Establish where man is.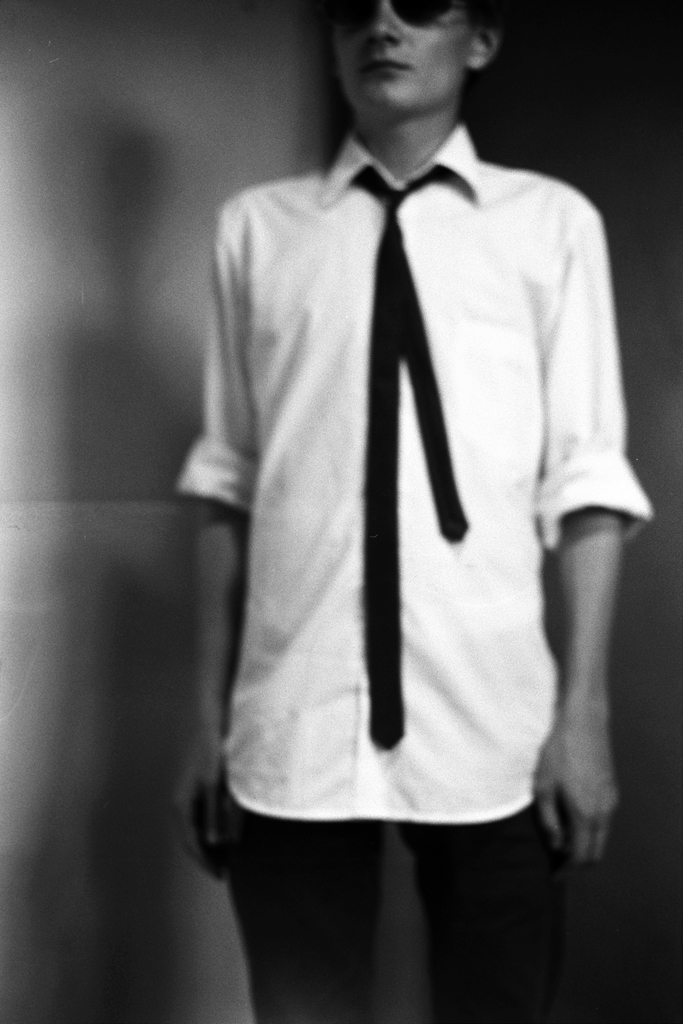
Established at Rect(177, 0, 638, 967).
